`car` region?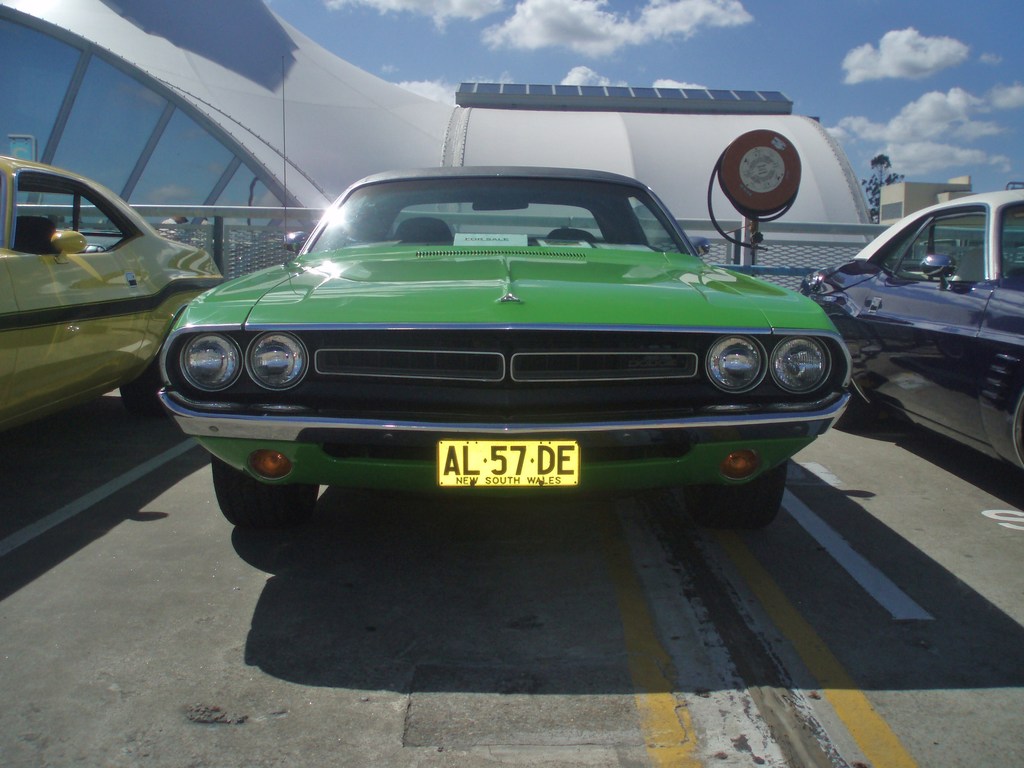
(156,164,849,534)
